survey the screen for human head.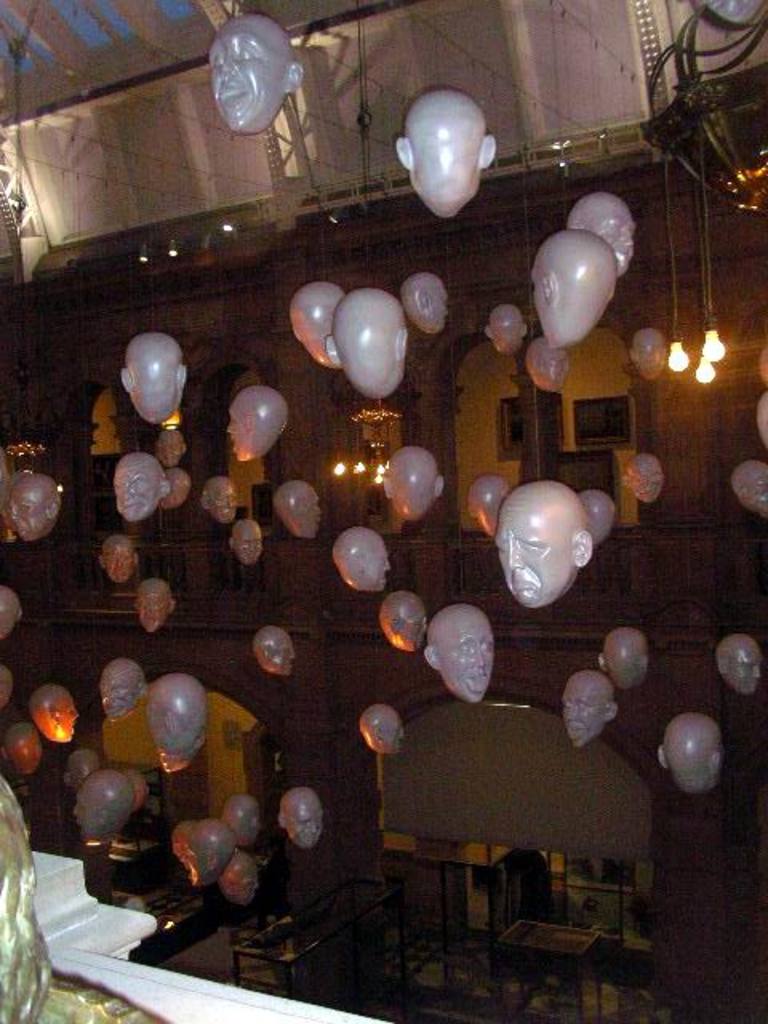
Survey found: pyautogui.locateOnScreen(602, 630, 646, 685).
